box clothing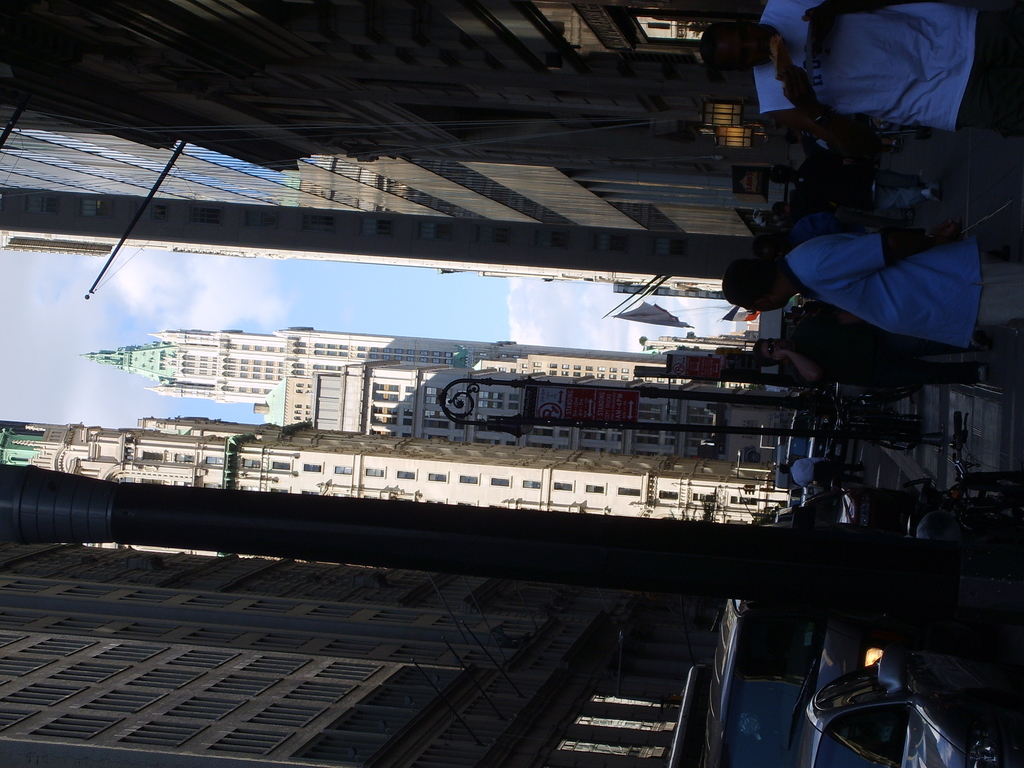
785 237 1023 348
